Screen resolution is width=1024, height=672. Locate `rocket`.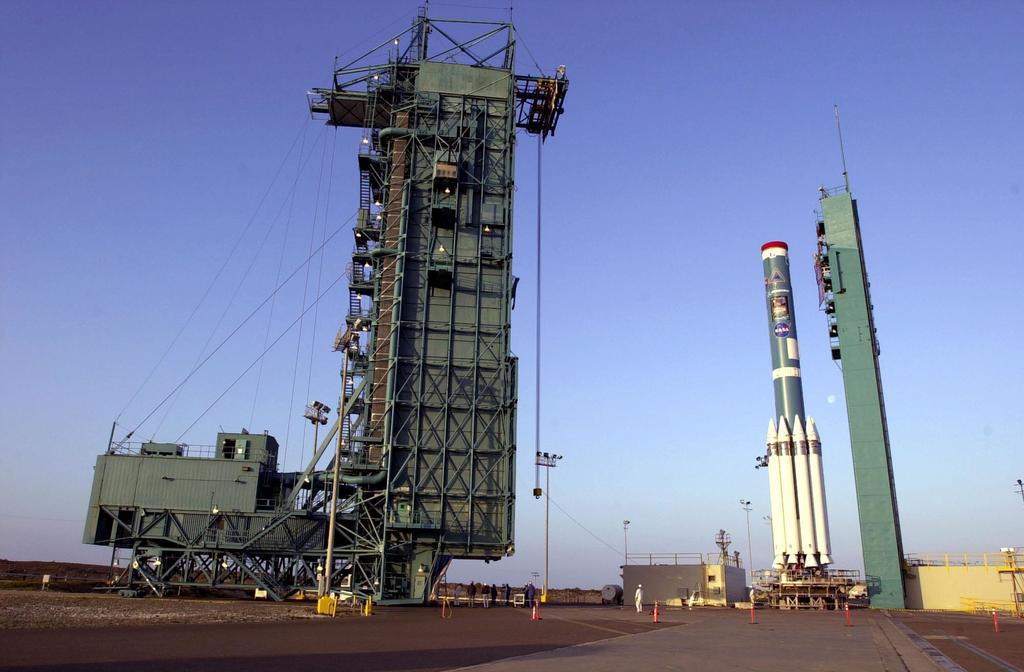
794 416 817 569.
